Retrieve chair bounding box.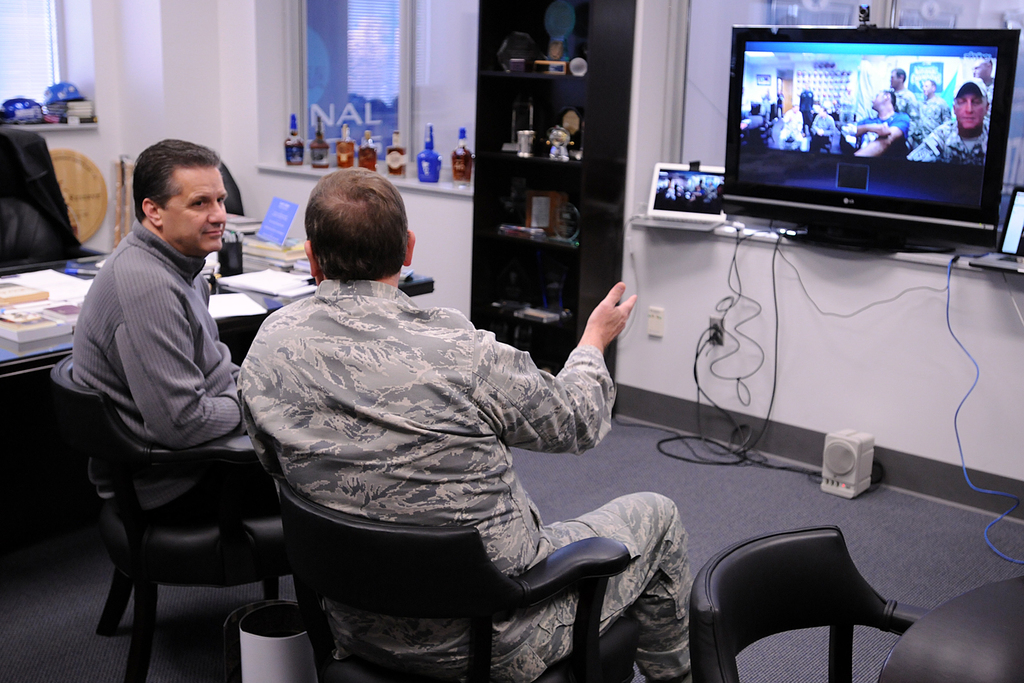
Bounding box: {"left": 274, "top": 472, "right": 641, "bottom": 682}.
